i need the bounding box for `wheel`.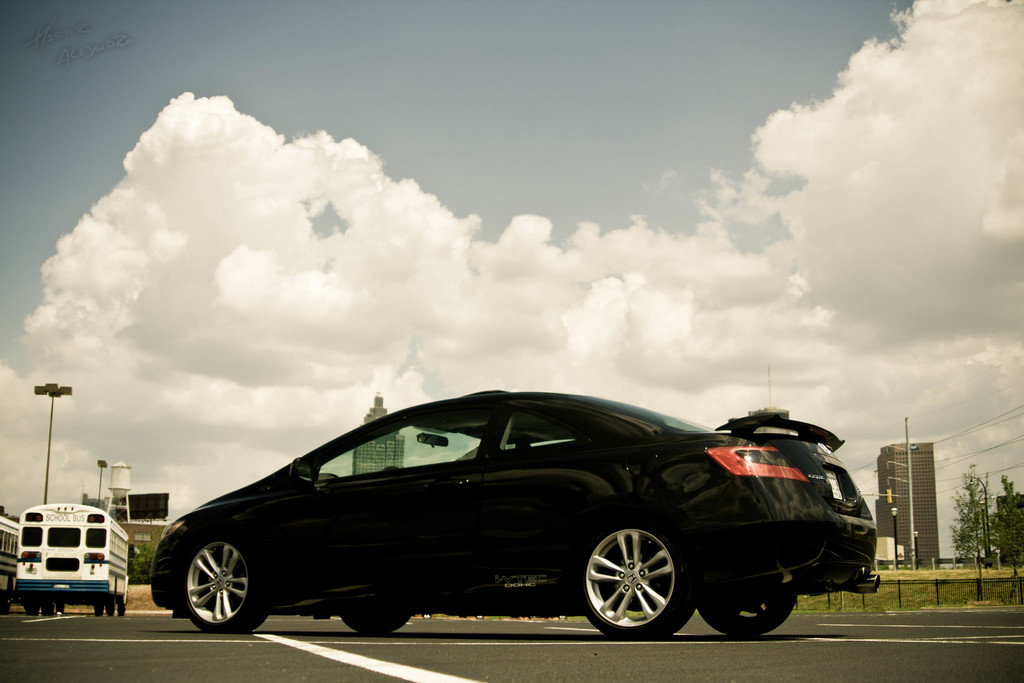
Here it is: [589,539,685,636].
